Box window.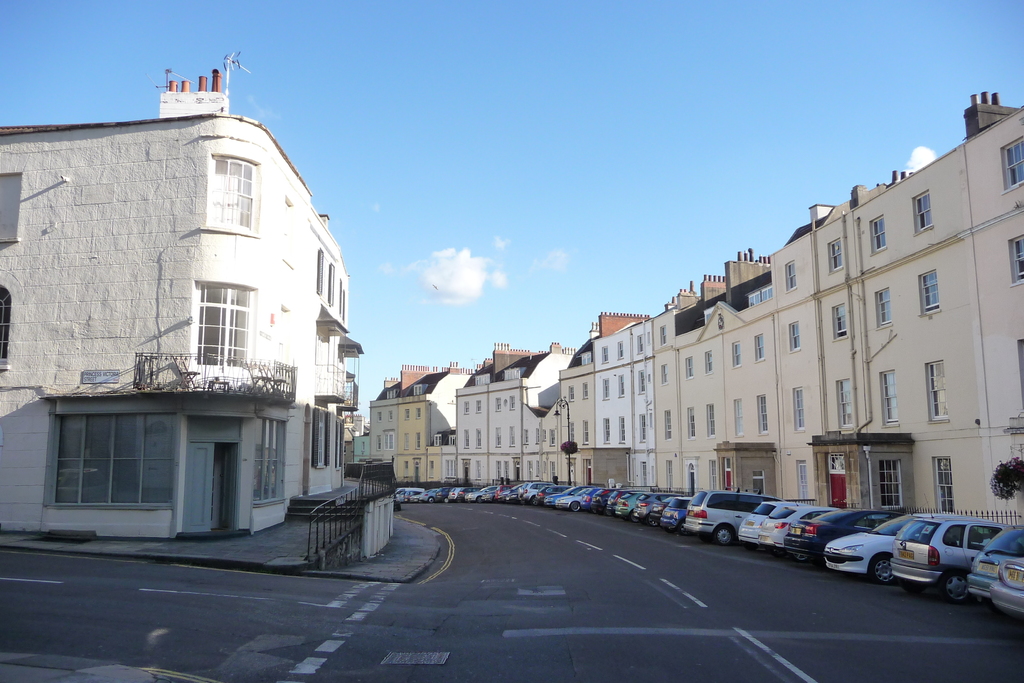
[x1=787, y1=321, x2=797, y2=347].
